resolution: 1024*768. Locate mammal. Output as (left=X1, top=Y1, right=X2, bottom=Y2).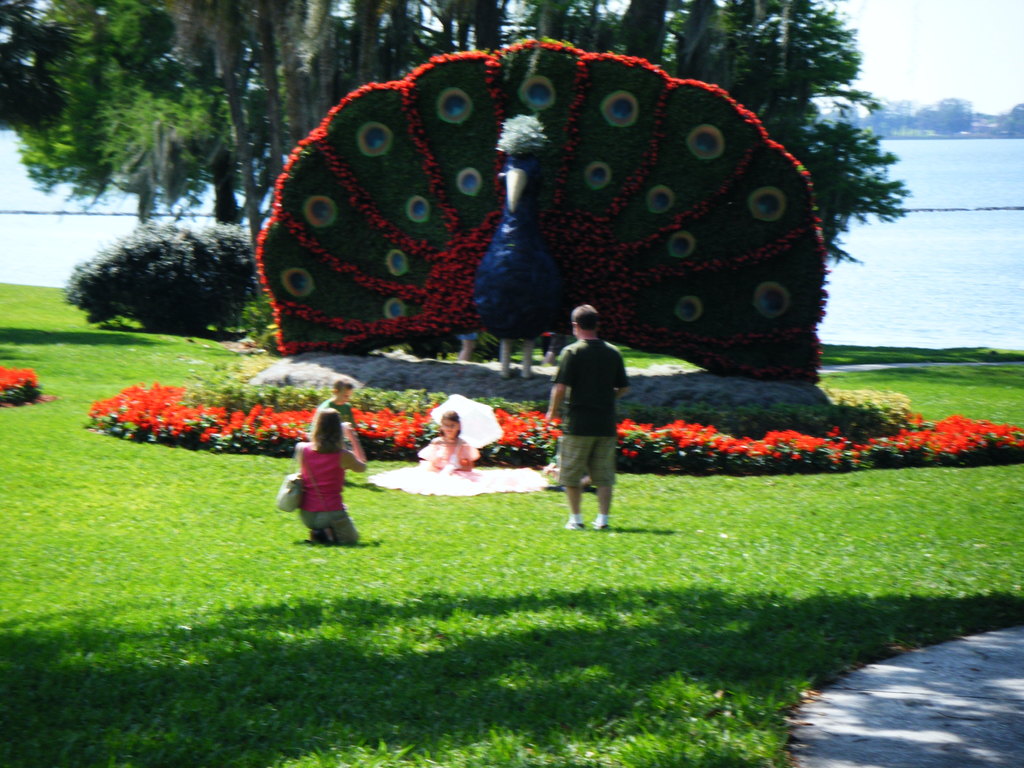
(left=538, top=308, right=631, bottom=524).
